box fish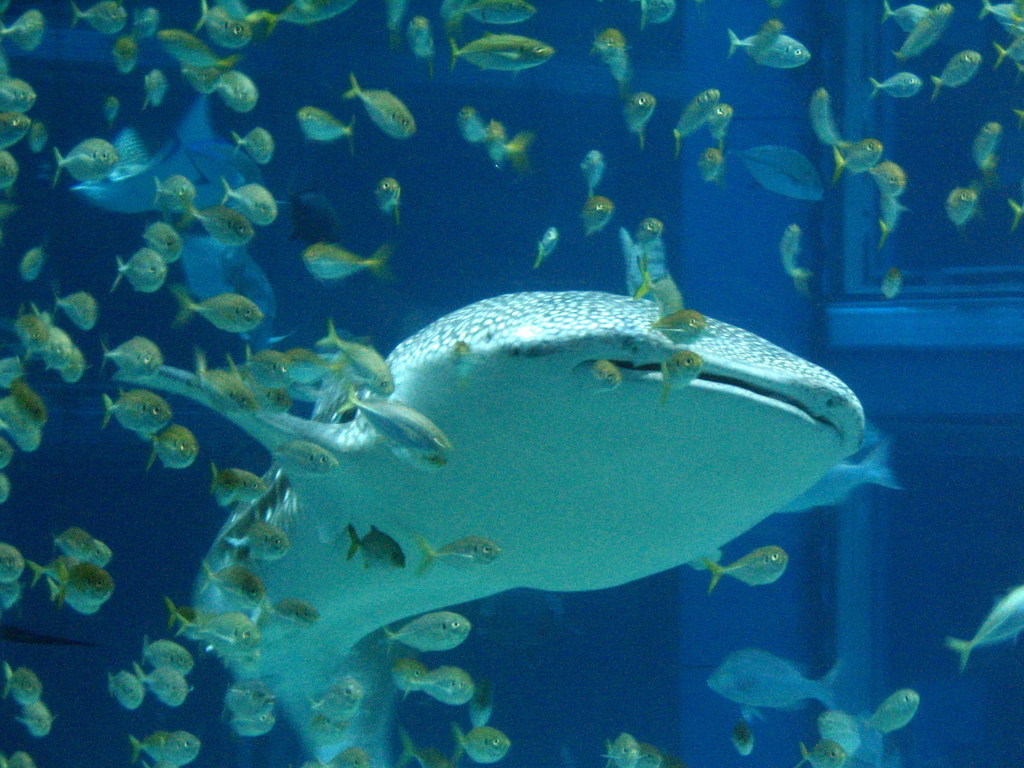
left=710, top=542, right=790, bottom=596
